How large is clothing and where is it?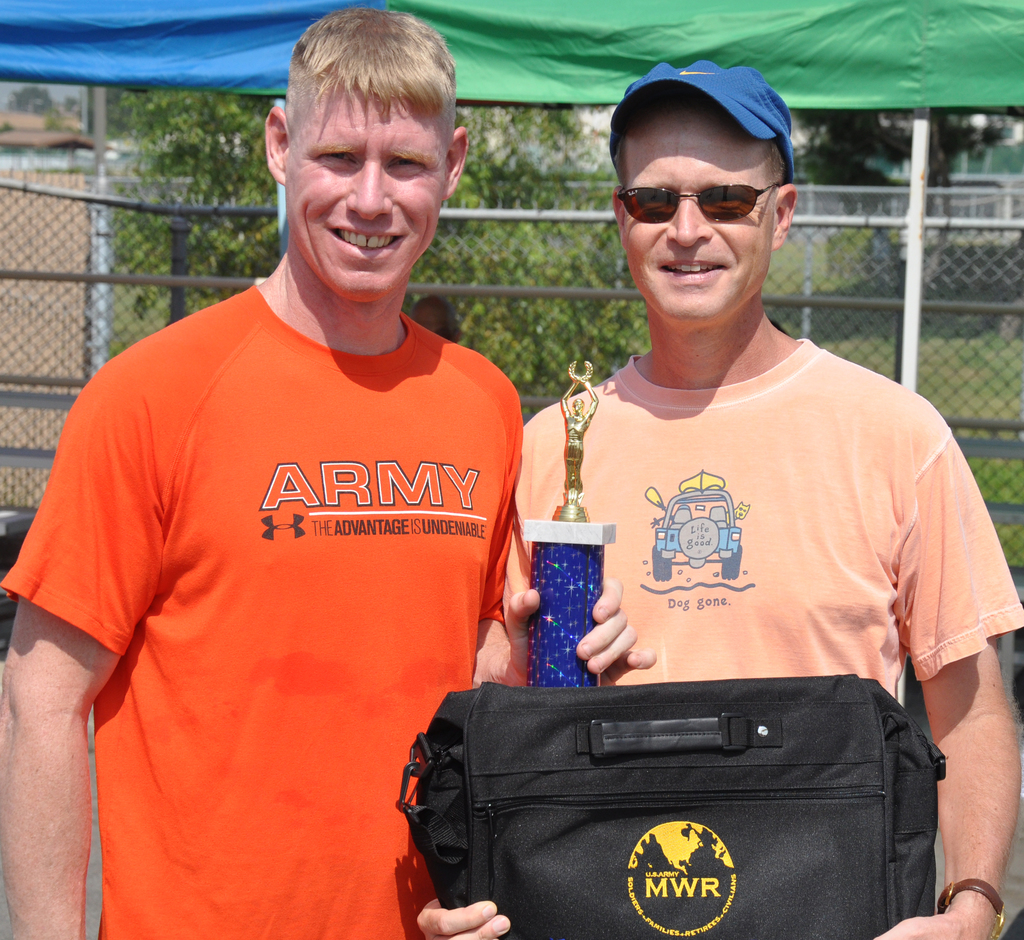
Bounding box: bbox(503, 337, 1023, 939).
